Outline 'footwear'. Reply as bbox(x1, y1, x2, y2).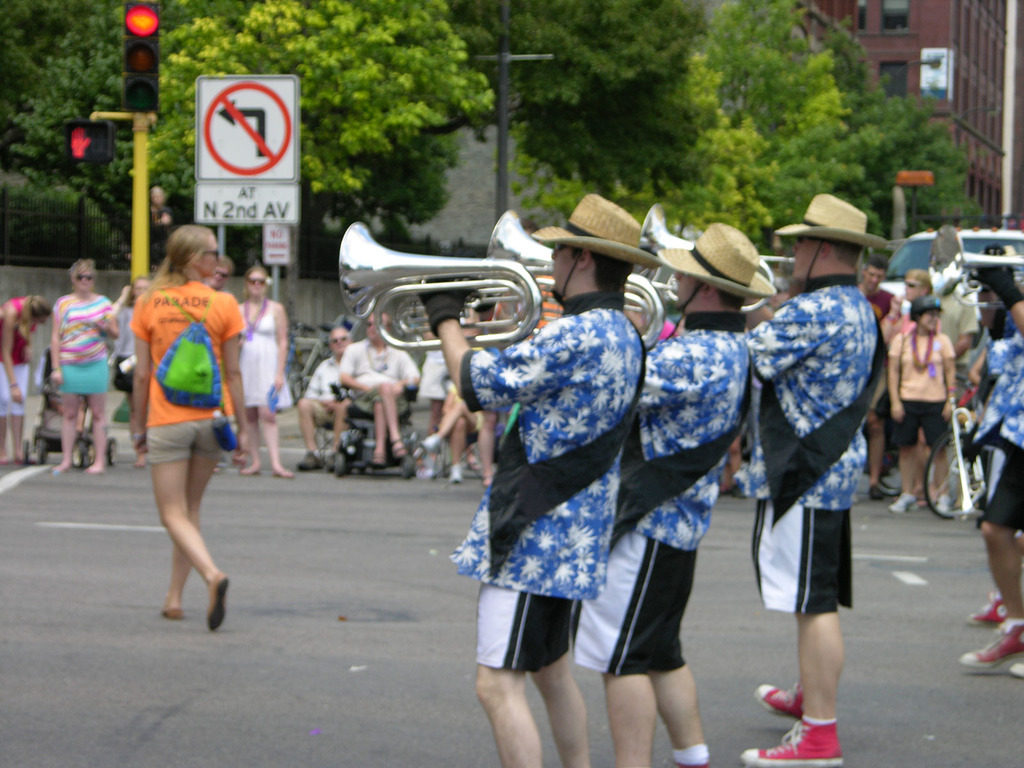
bbox(451, 463, 463, 483).
